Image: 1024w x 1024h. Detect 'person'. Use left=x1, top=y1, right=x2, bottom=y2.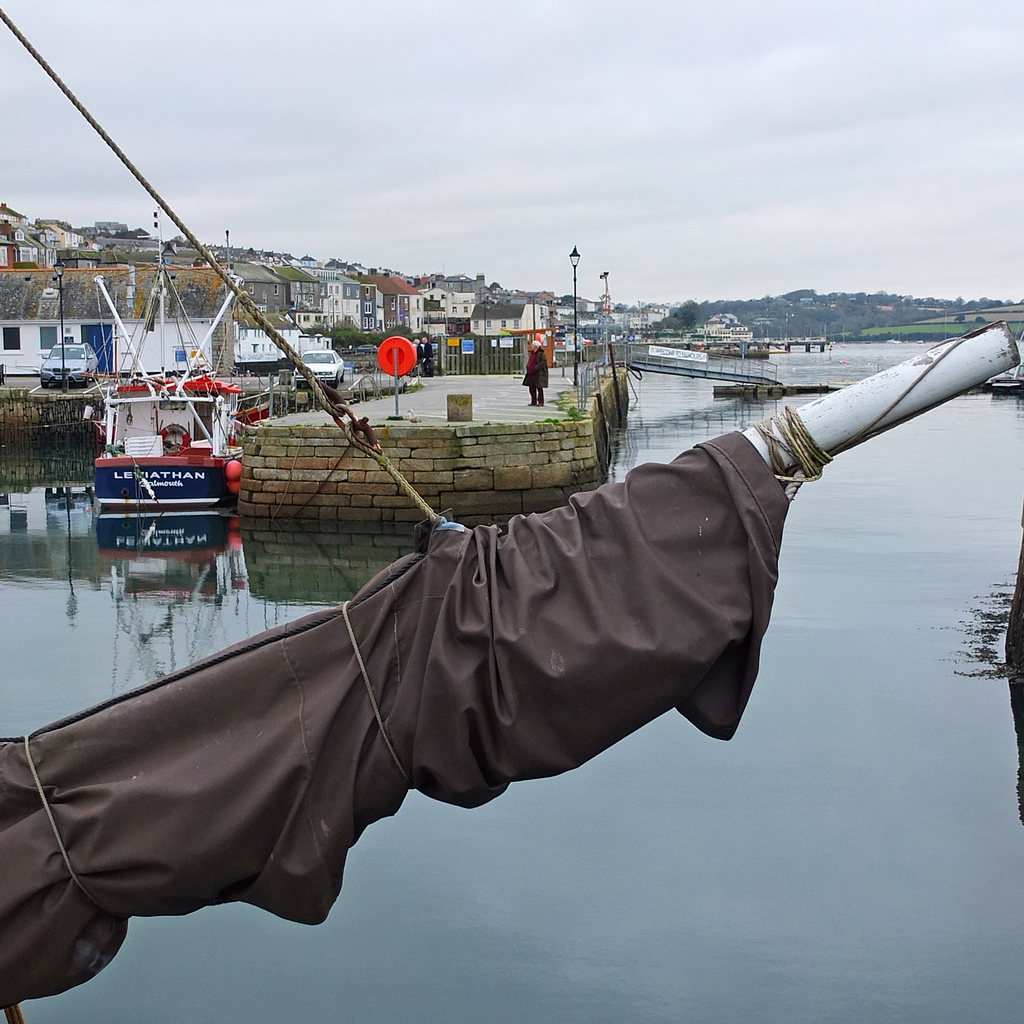
left=514, top=330, right=557, bottom=415.
